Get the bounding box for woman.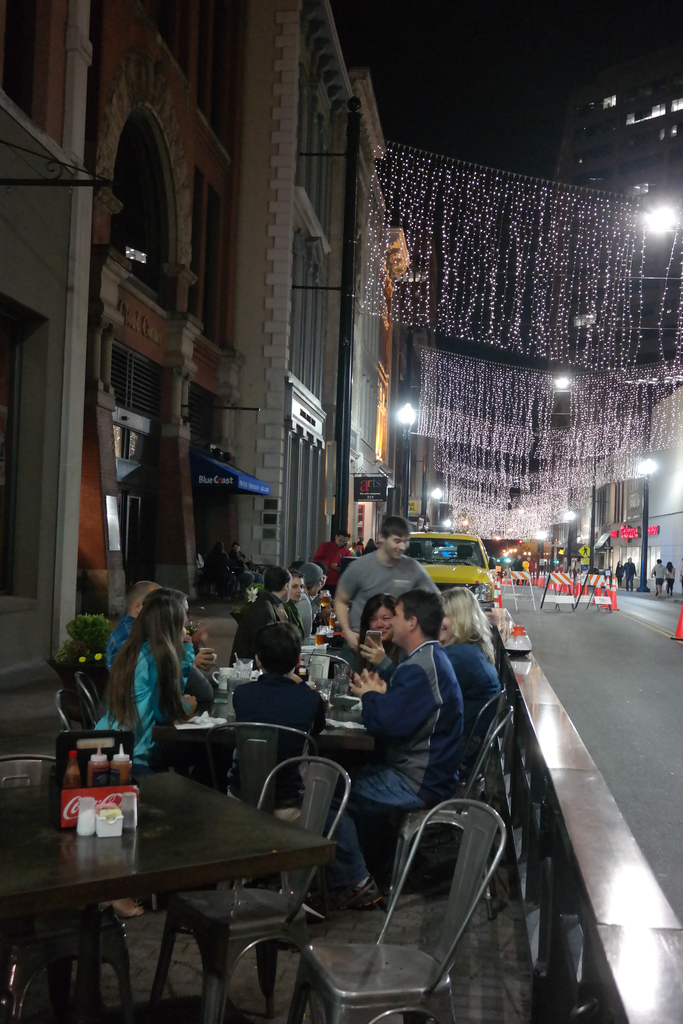
94 596 201 775.
